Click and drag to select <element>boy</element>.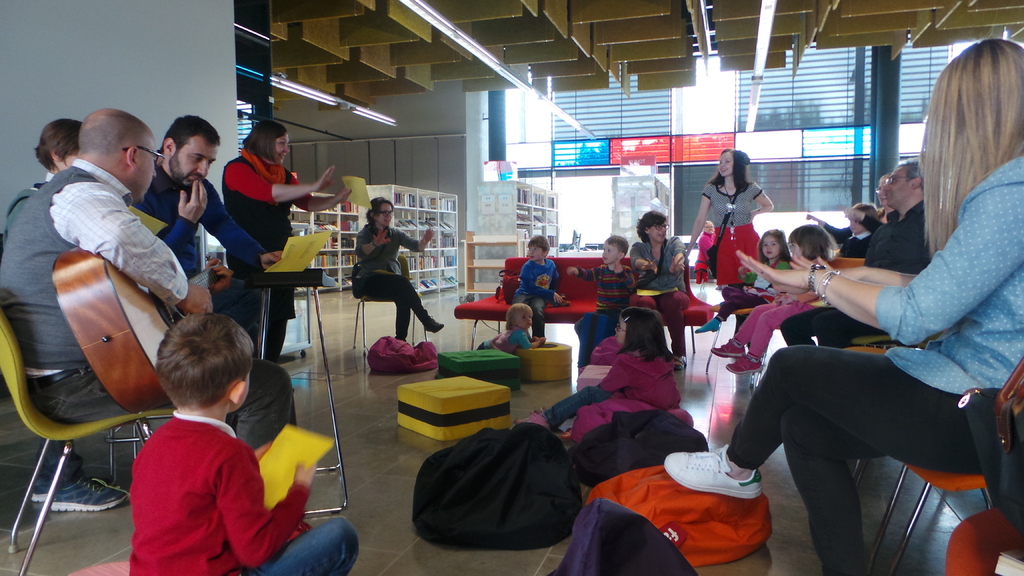
Selection: {"left": 112, "top": 269, "right": 315, "bottom": 557}.
